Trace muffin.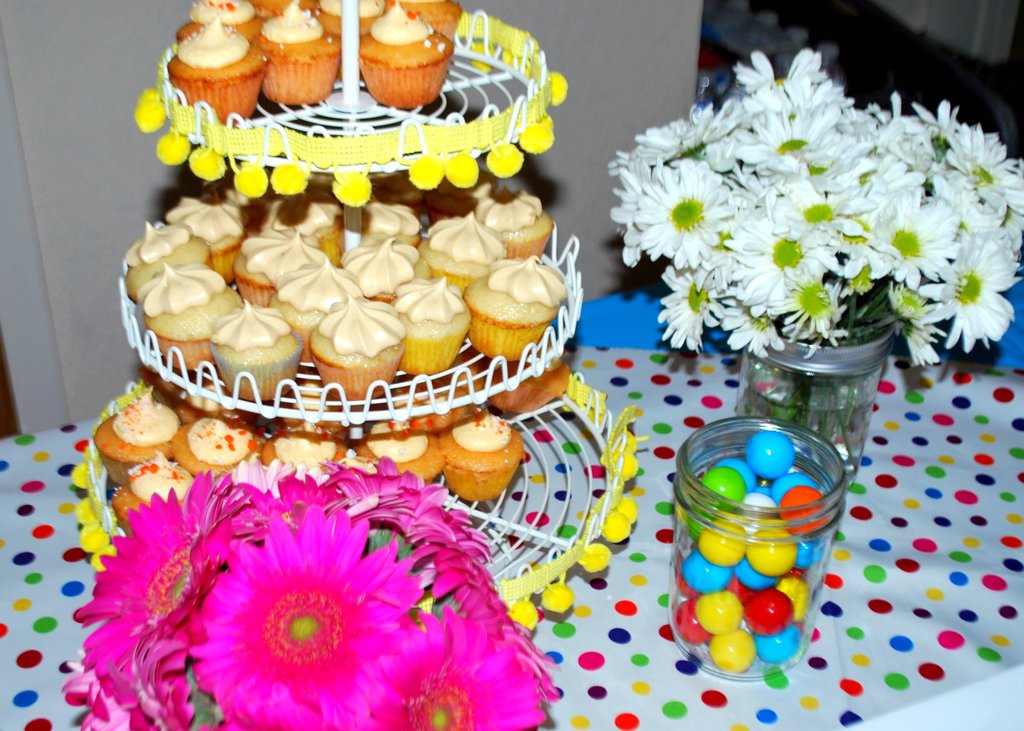
Traced to 180, 0, 265, 42.
